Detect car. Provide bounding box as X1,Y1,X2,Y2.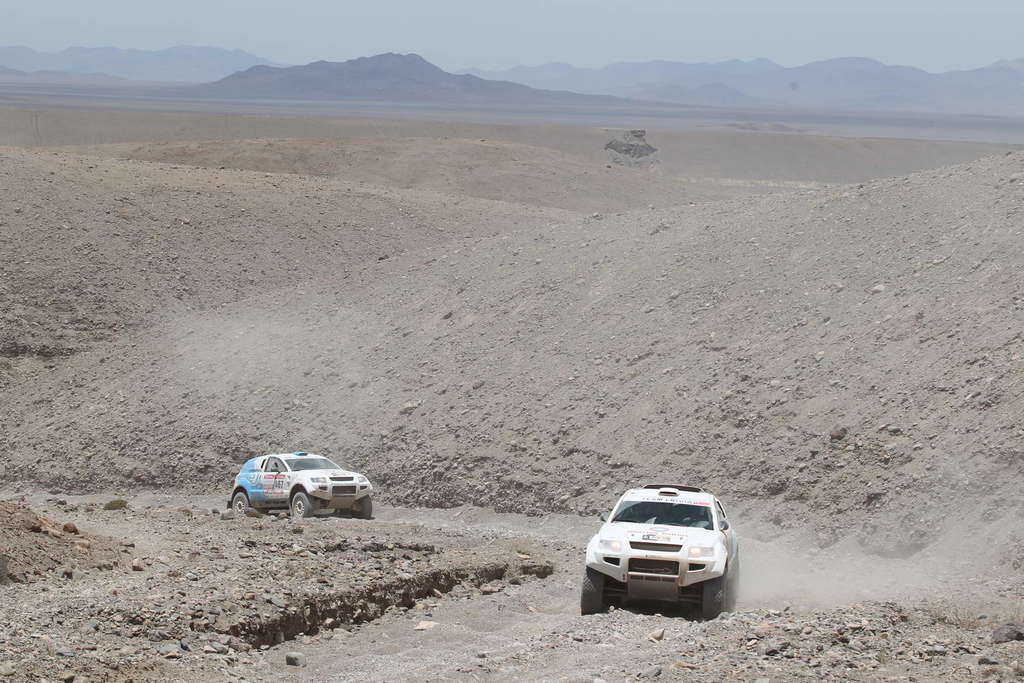
227,449,375,520.
